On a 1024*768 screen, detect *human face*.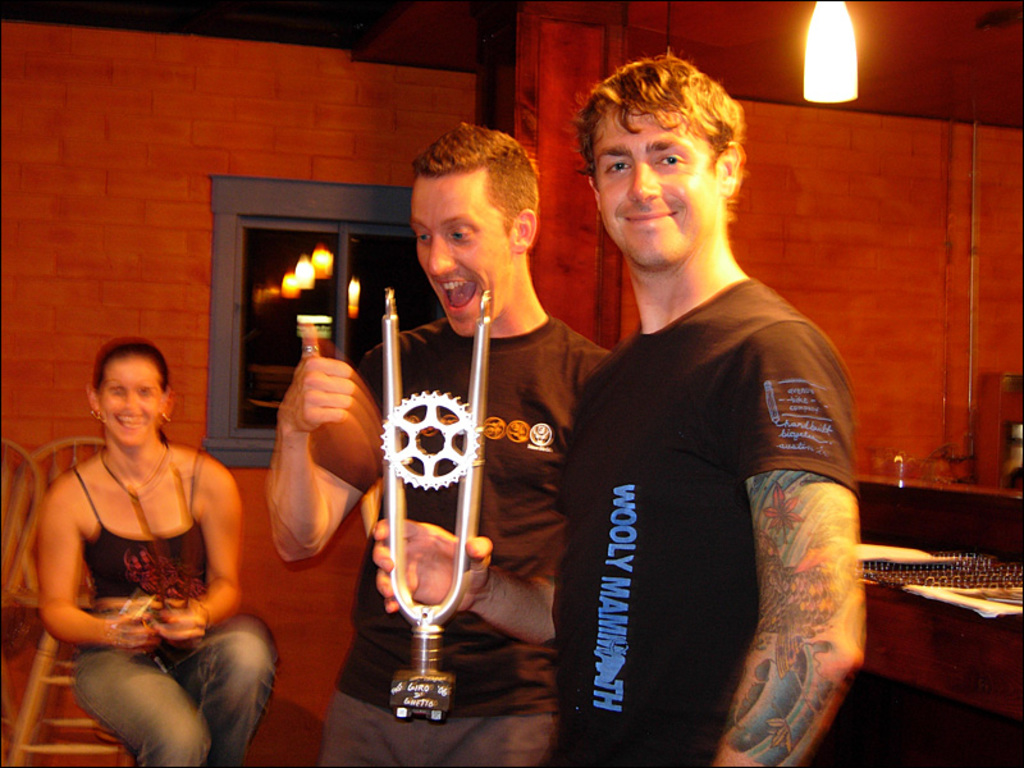
412,168,508,338.
